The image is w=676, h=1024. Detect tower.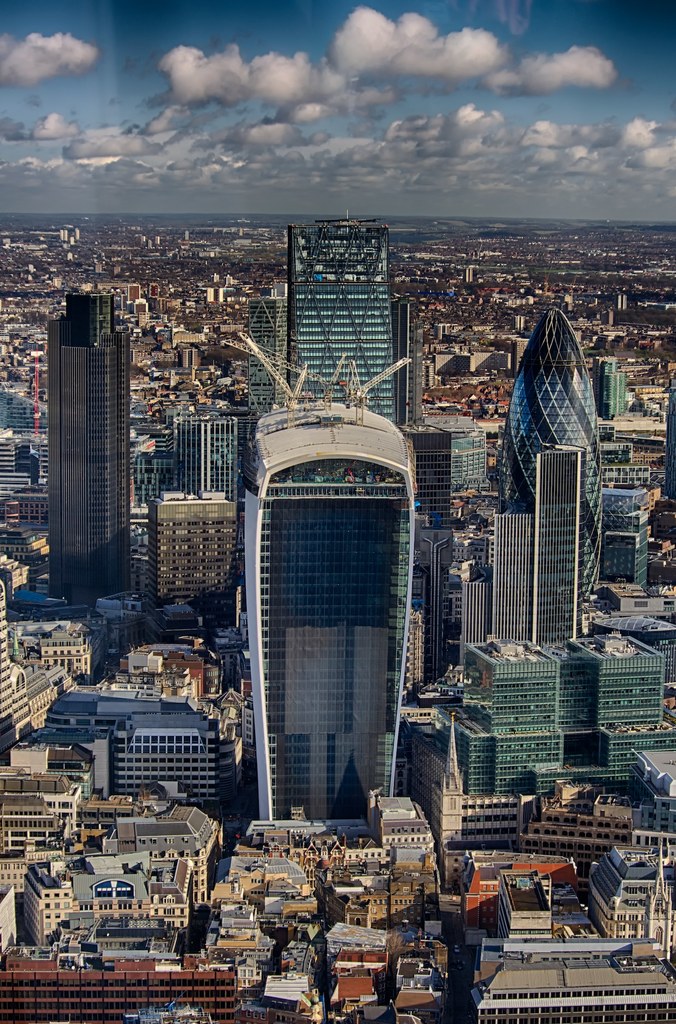
Detection: <box>498,307,603,605</box>.
